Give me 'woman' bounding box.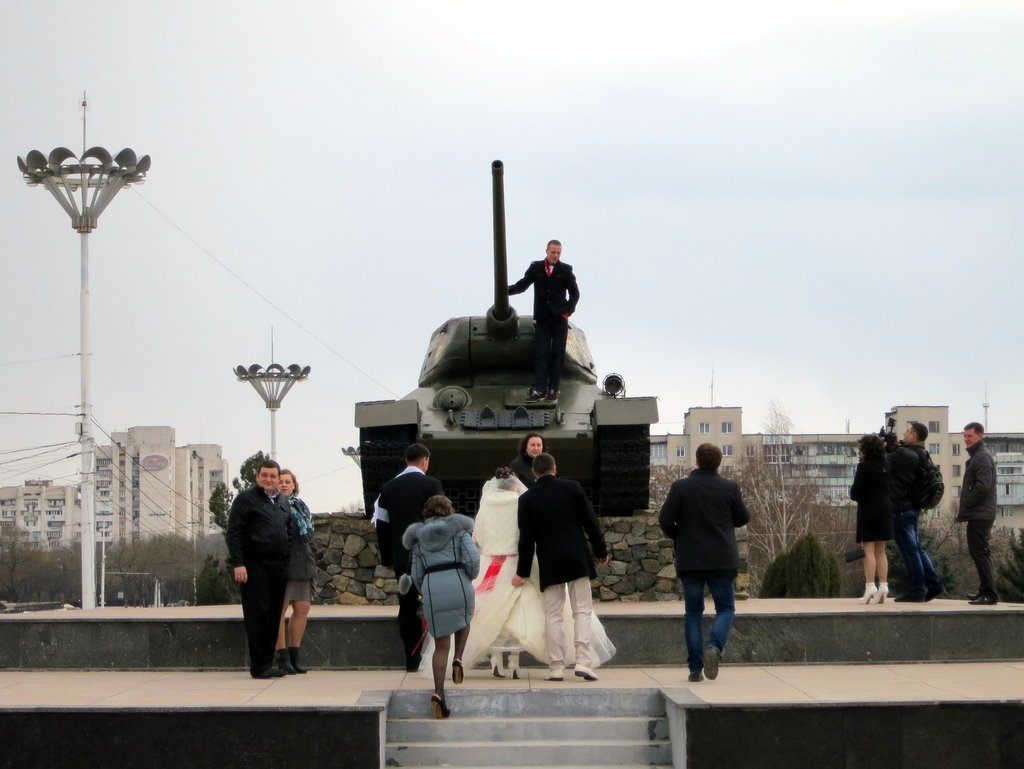
[x1=414, y1=467, x2=620, y2=686].
